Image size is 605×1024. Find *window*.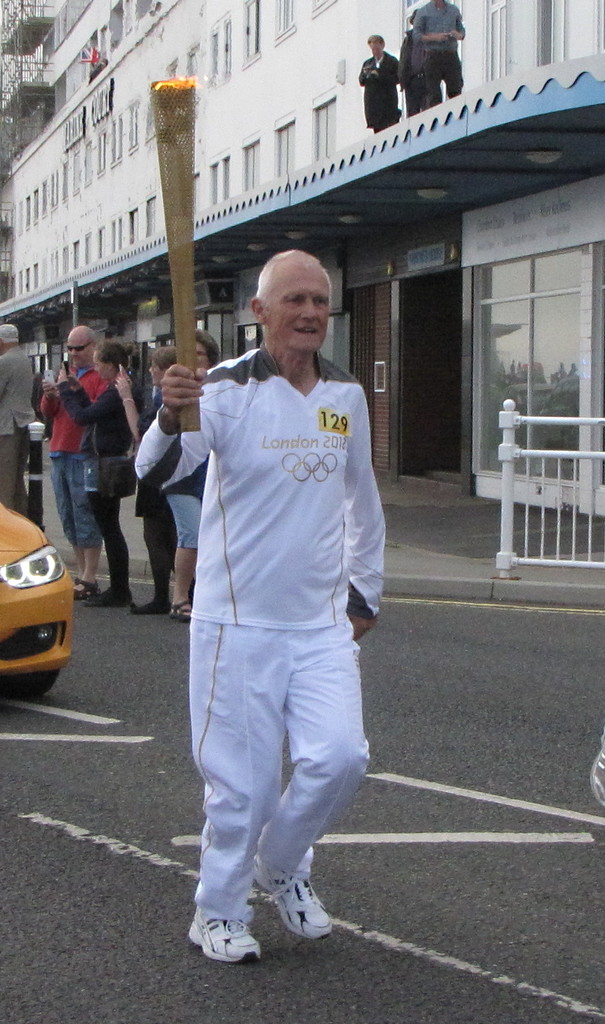
box=[483, 0, 510, 83].
